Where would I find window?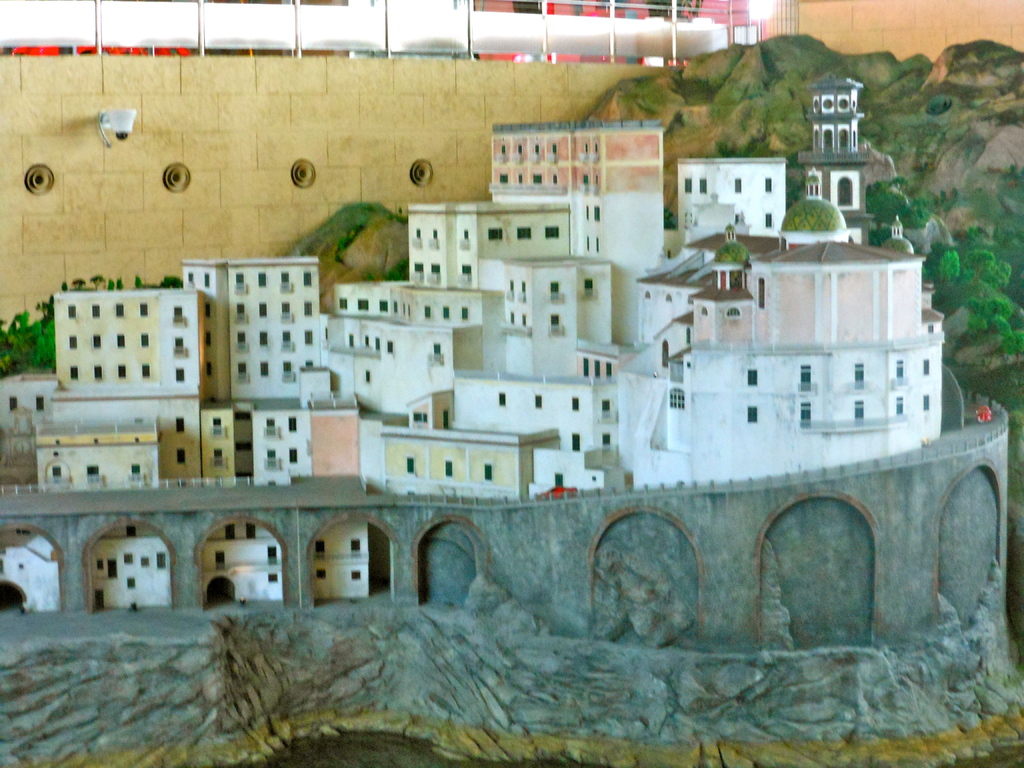
At <bbox>856, 399, 863, 420</bbox>.
